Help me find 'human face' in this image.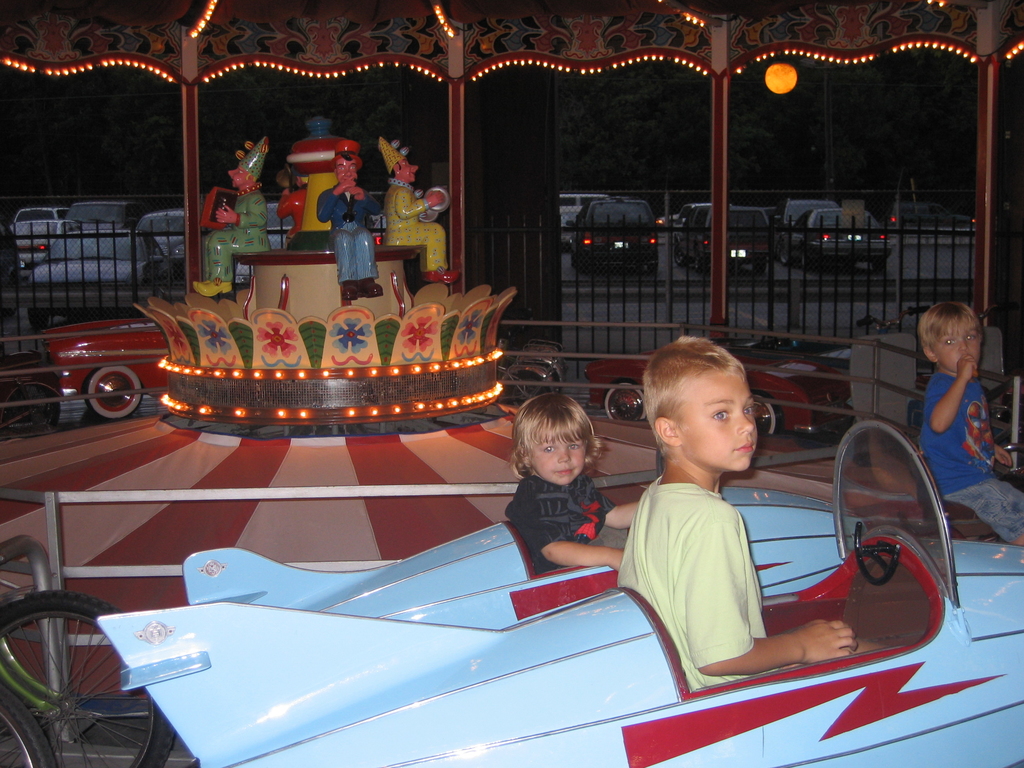
Found it: rect(929, 322, 981, 365).
